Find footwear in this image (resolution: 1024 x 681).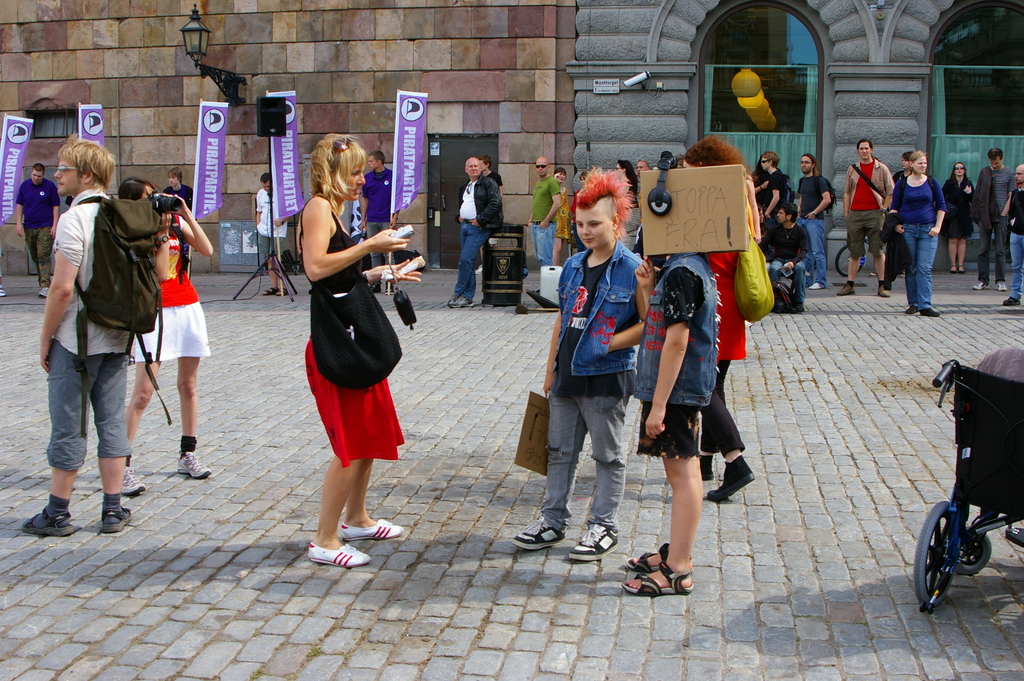
(left=569, top=520, right=618, bottom=564).
